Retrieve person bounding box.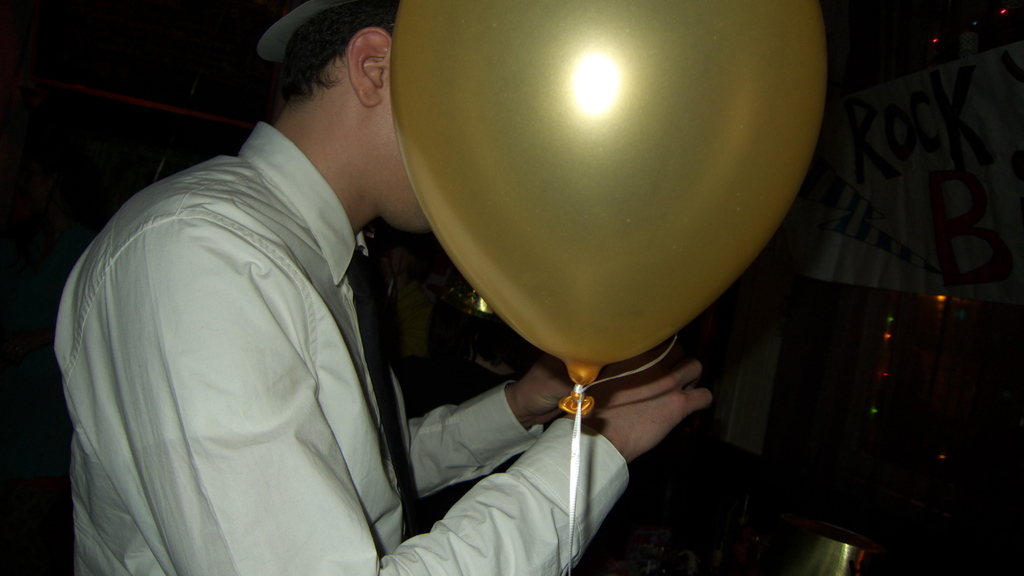
Bounding box: locate(52, 0, 725, 575).
